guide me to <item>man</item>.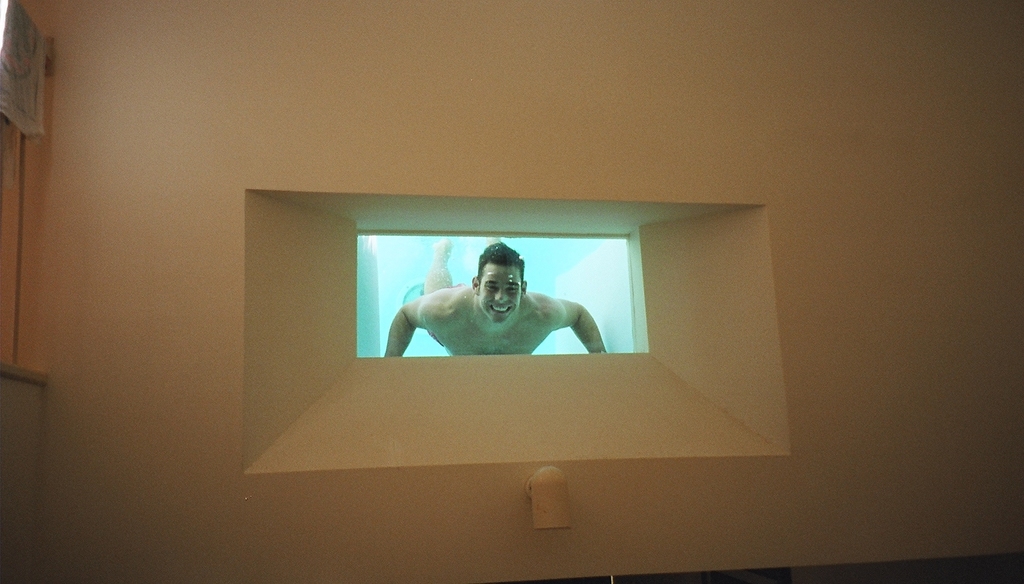
Guidance: l=377, t=245, r=614, b=369.
